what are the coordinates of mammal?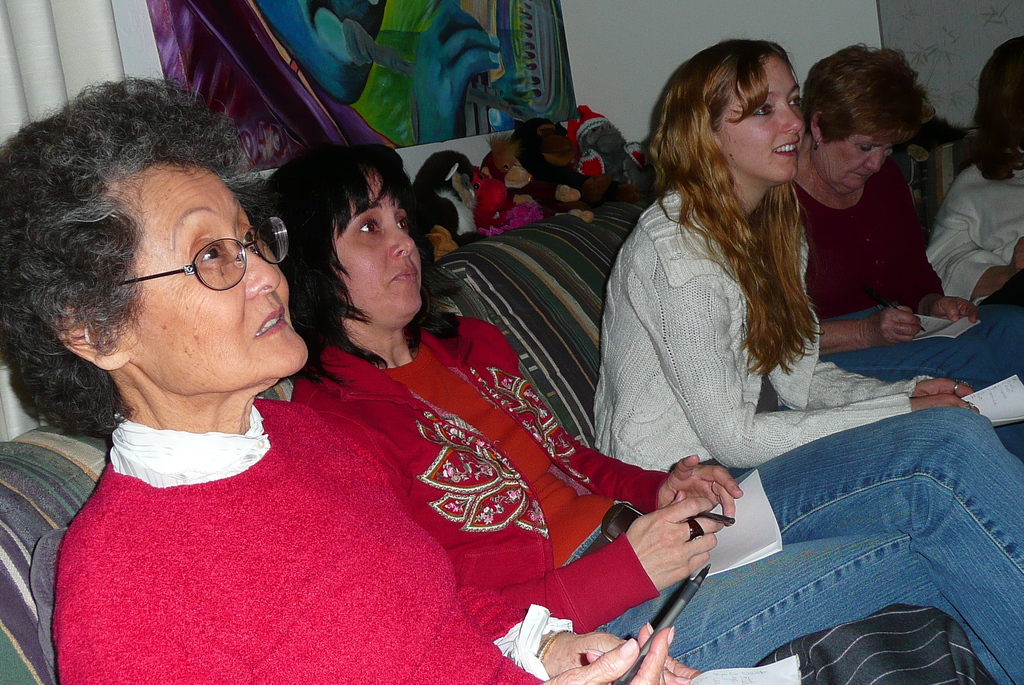
920,29,1023,299.
